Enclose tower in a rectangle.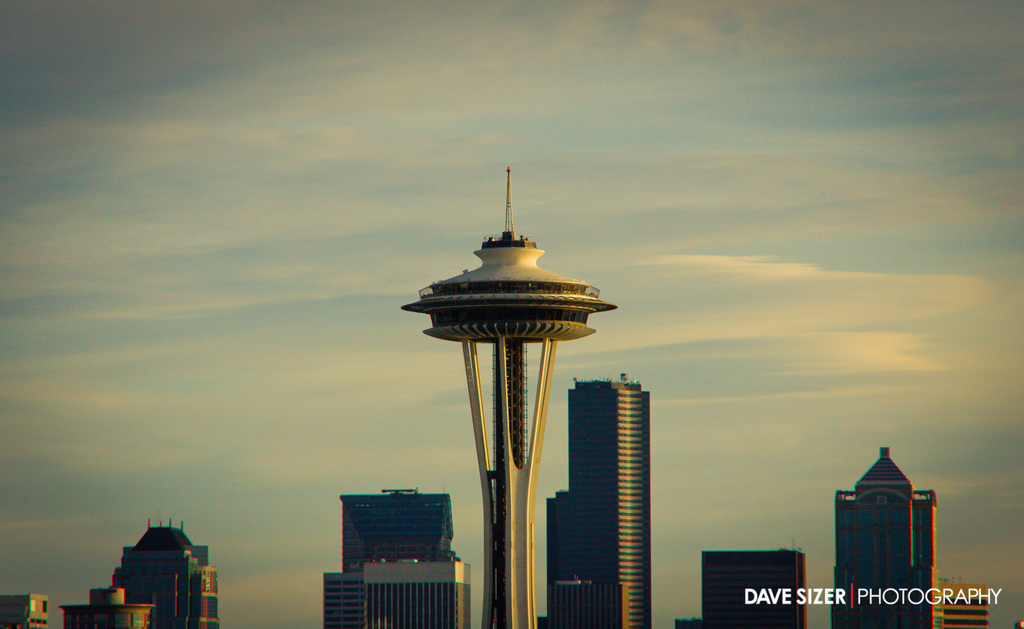
(left=342, top=491, right=445, bottom=571).
